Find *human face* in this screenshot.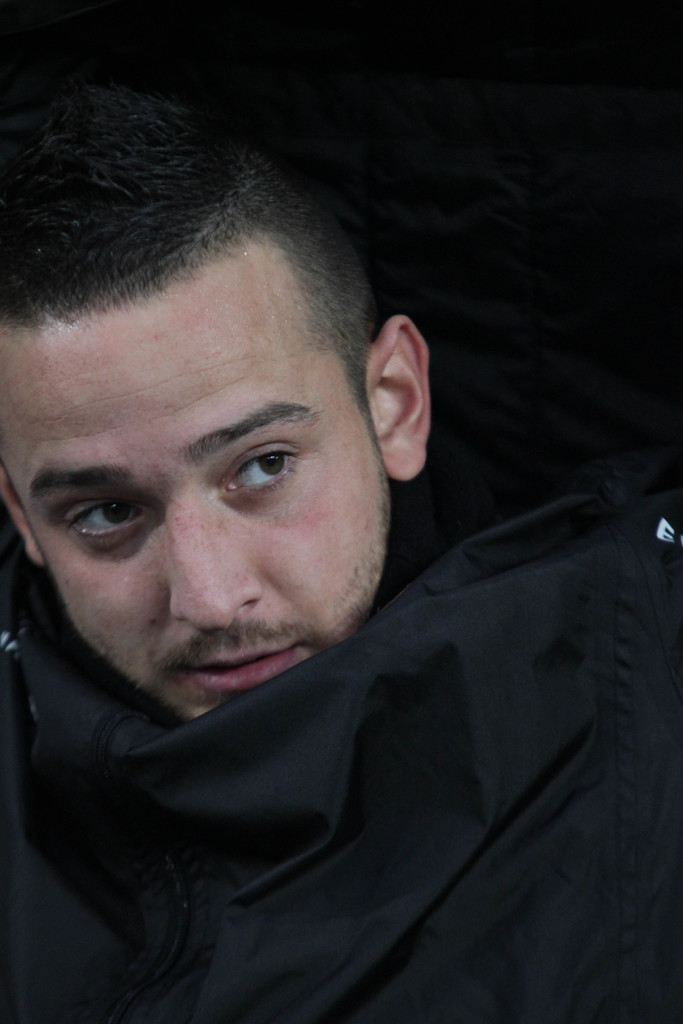
The bounding box for *human face* is 0 243 392 727.
